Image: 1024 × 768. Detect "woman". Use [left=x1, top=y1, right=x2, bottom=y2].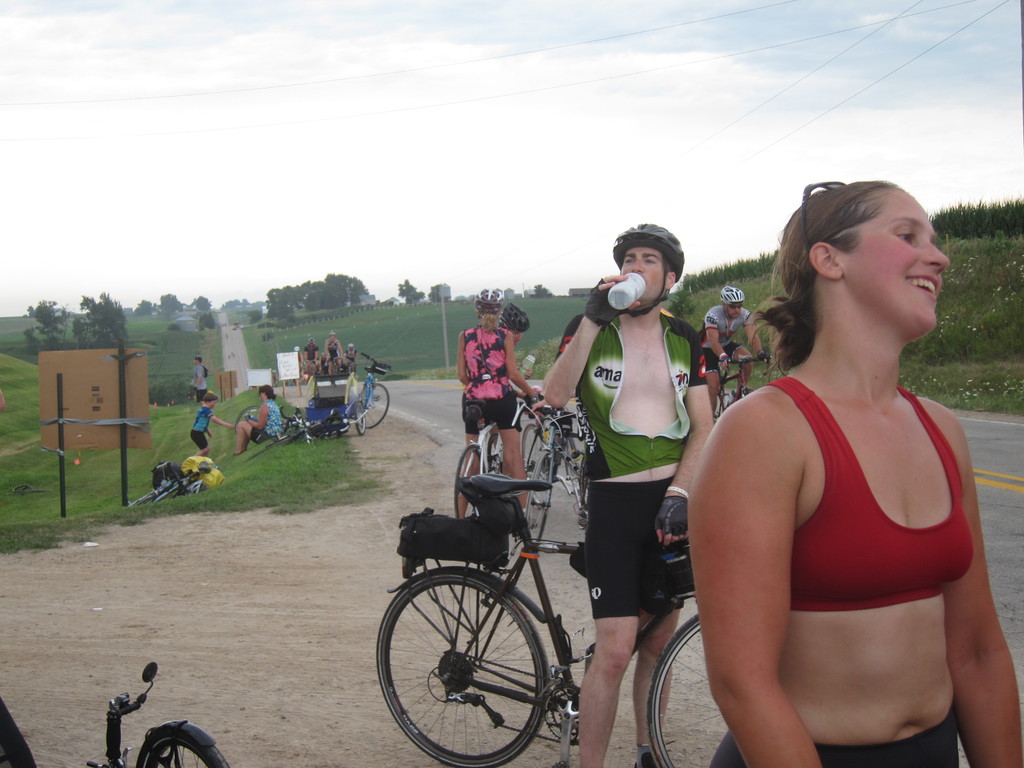
[left=691, top=178, right=1023, bottom=767].
